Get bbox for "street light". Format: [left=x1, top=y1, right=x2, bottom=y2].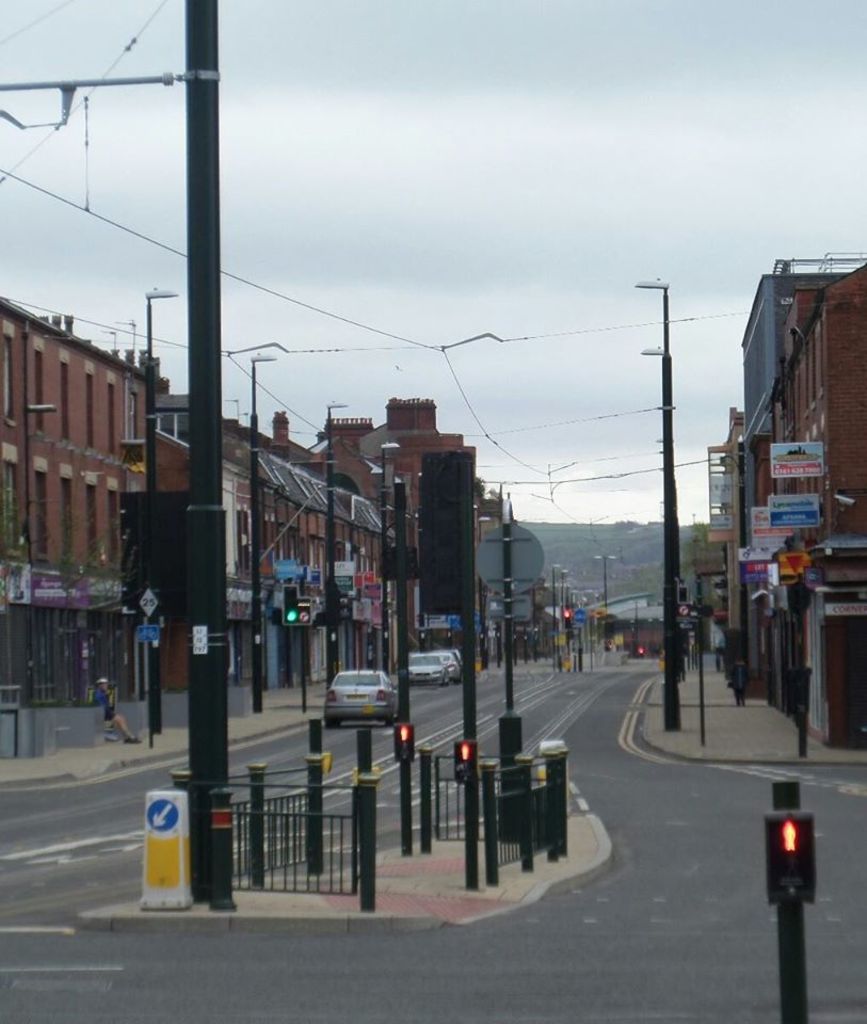
[left=593, top=547, right=614, bottom=639].
